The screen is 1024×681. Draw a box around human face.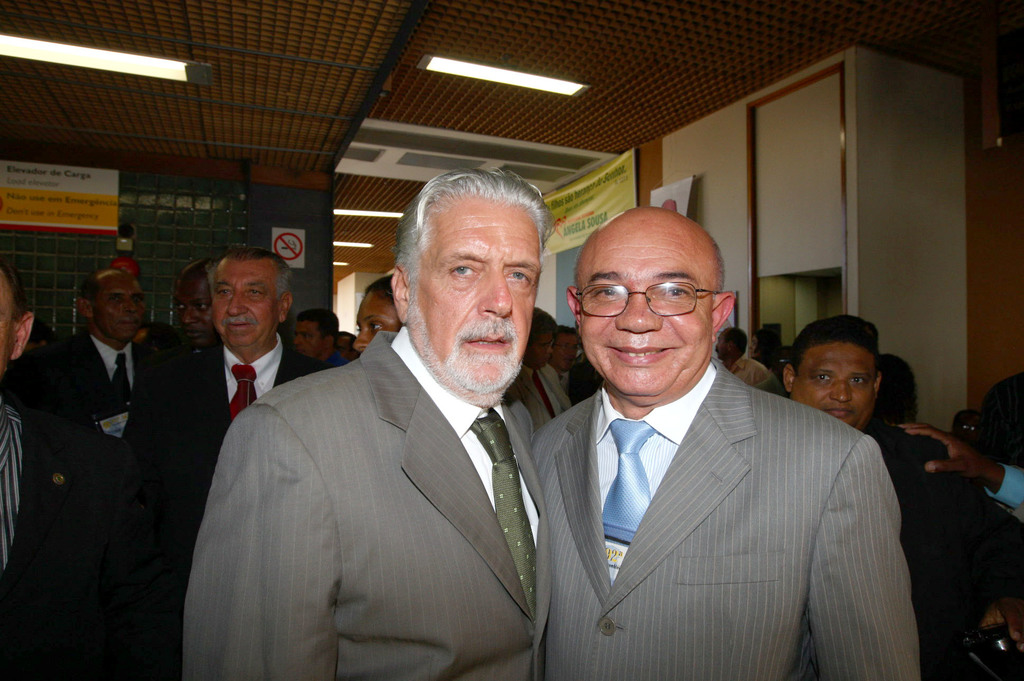
Rect(355, 296, 401, 358).
